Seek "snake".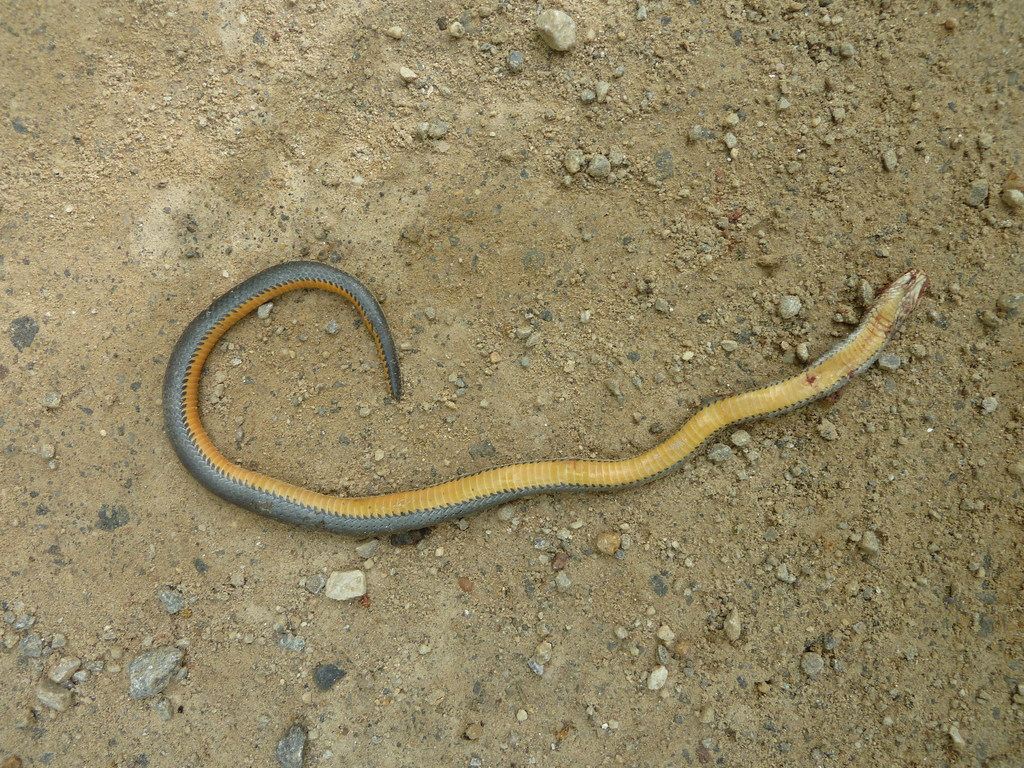
[x1=162, y1=257, x2=931, y2=539].
